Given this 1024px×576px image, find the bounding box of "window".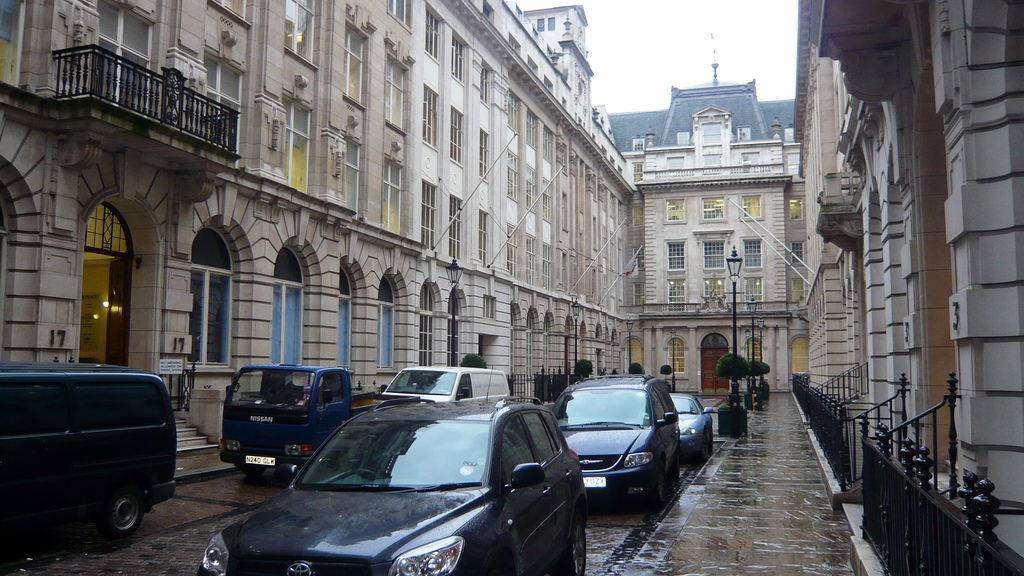
{"x1": 592, "y1": 132, "x2": 596, "y2": 143}.
